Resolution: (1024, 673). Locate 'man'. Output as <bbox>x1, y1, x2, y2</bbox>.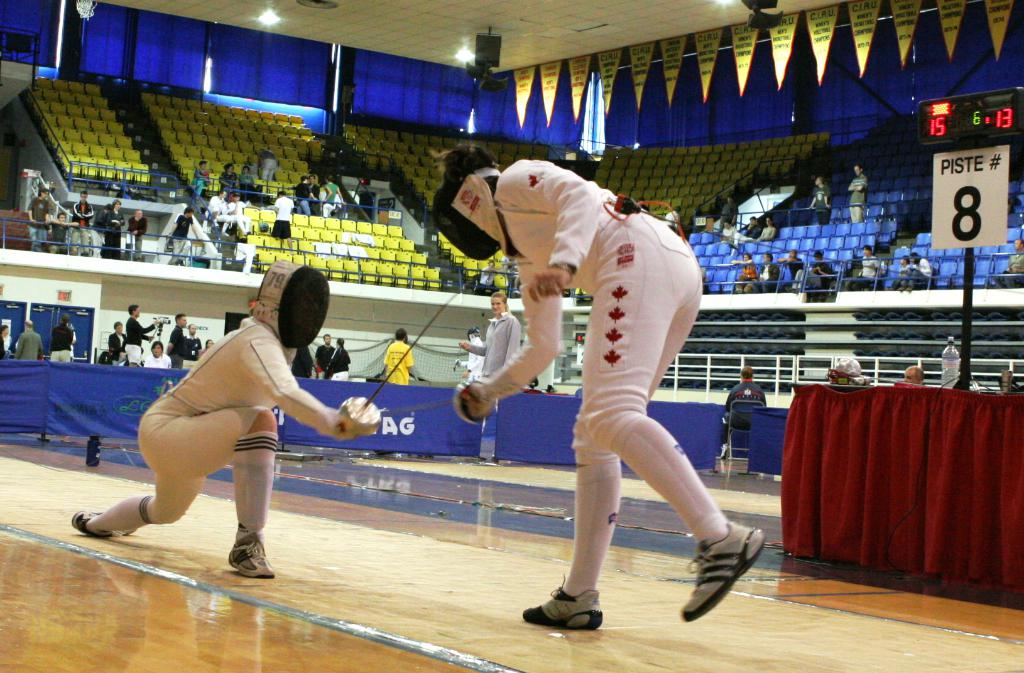
<bbox>166, 210, 198, 270</bbox>.
